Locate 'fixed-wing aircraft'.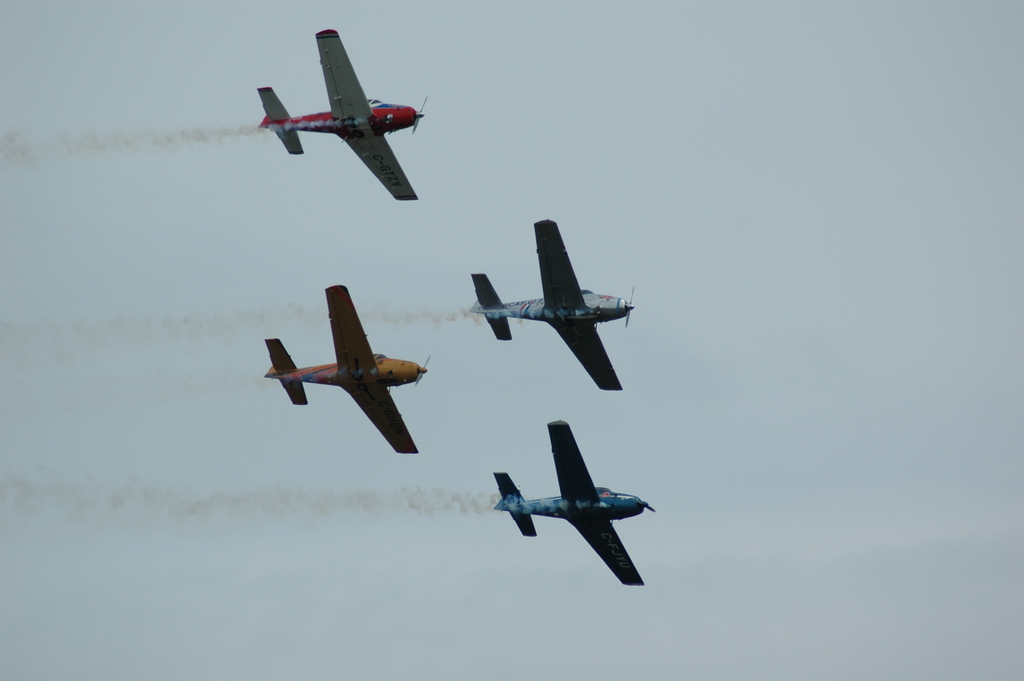
Bounding box: {"left": 468, "top": 219, "right": 634, "bottom": 391}.
